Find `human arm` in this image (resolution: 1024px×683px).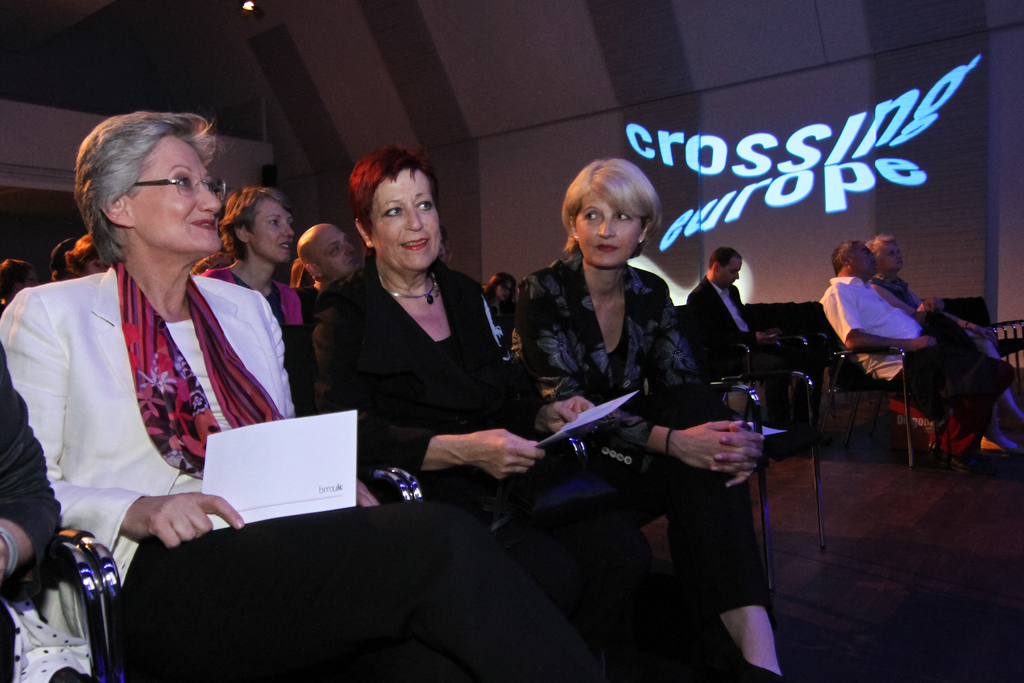
[x1=298, y1=283, x2=322, y2=323].
